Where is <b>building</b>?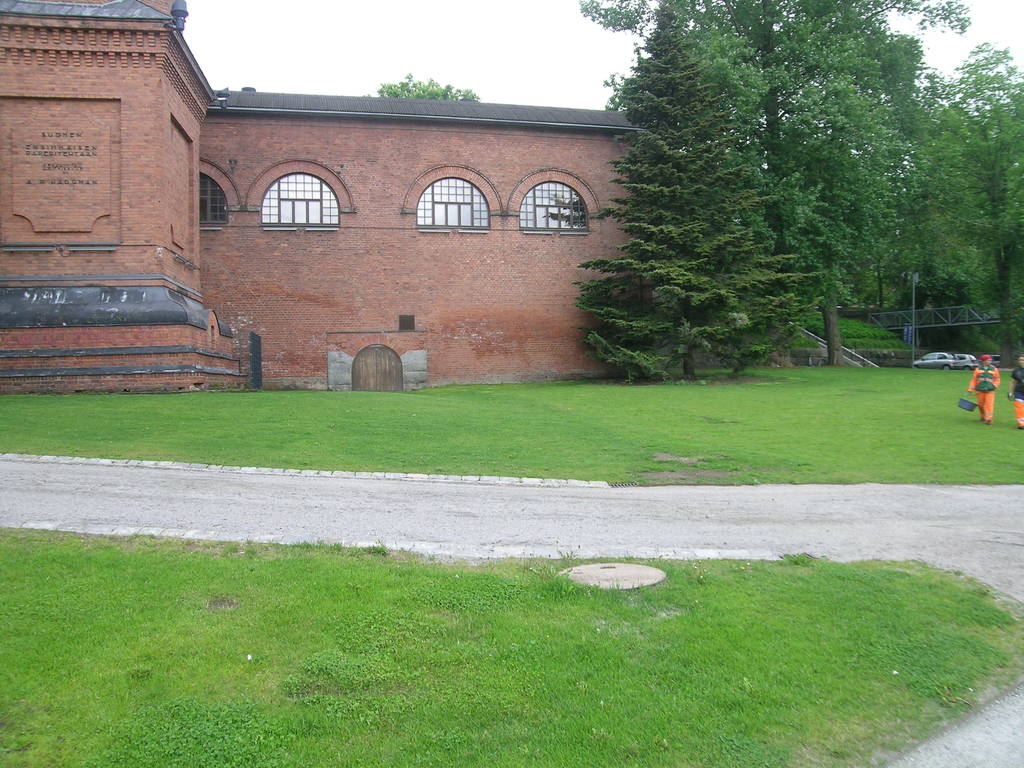
region(0, 0, 670, 395).
